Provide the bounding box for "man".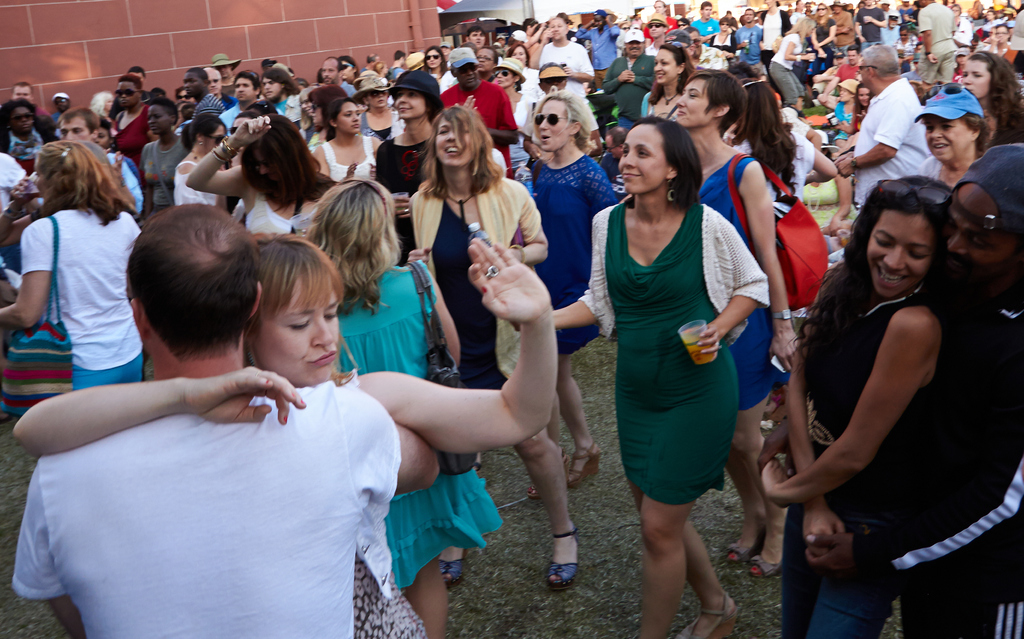
915:0:957:85.
